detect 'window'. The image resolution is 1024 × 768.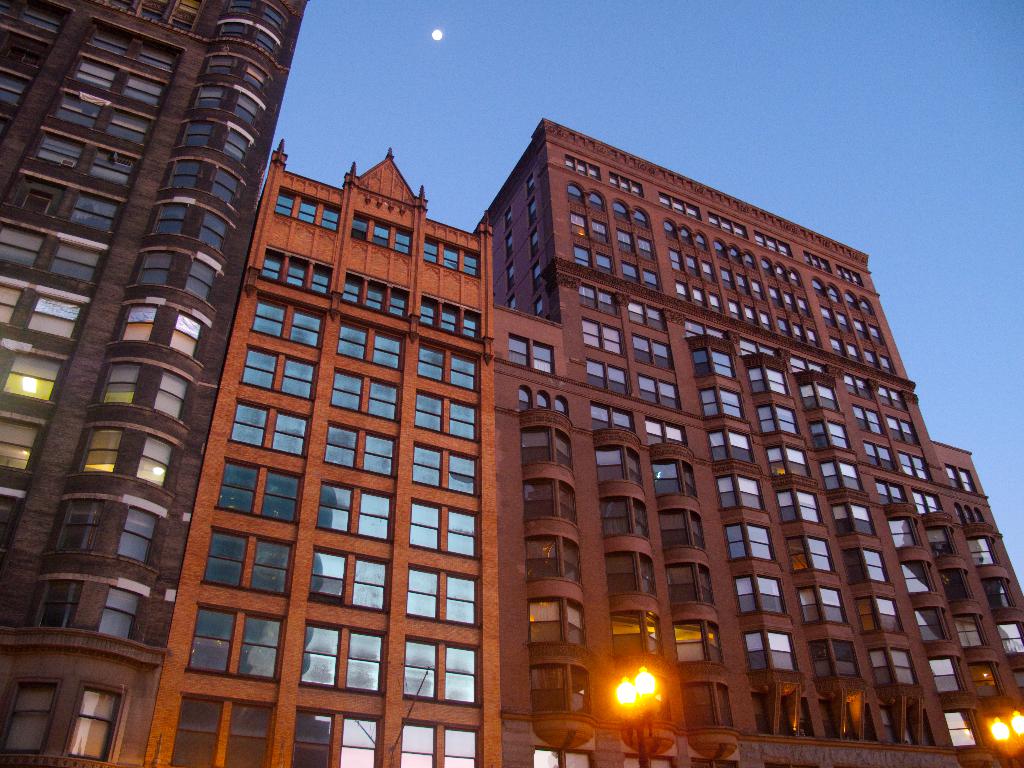
box=[524, 168, 537, 196].
